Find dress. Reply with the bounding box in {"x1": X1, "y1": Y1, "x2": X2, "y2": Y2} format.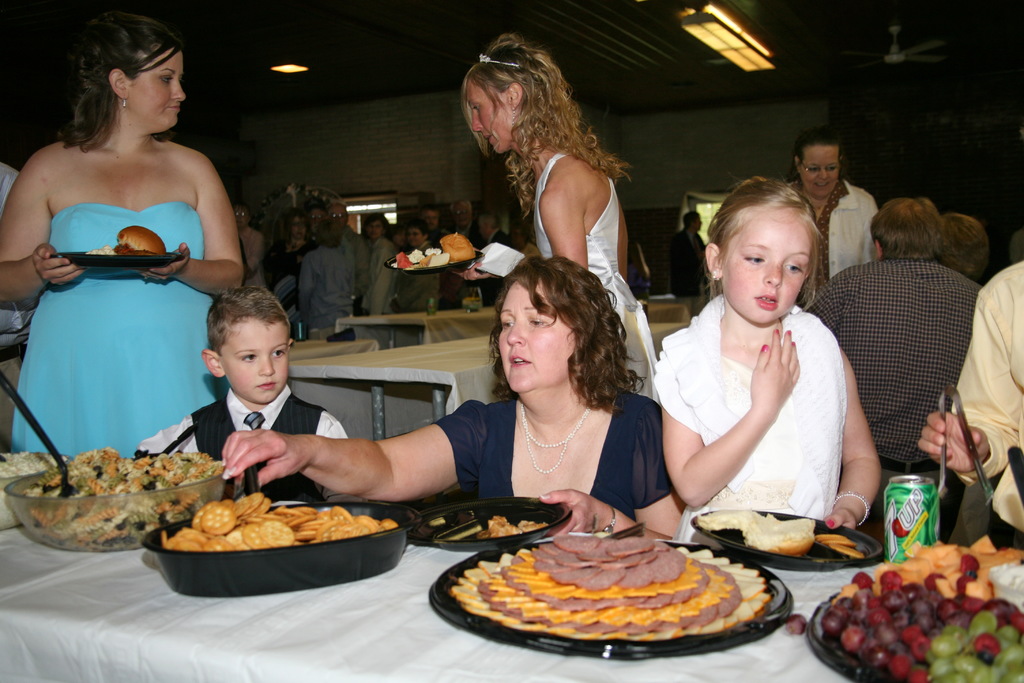
{"x1": 9, "y1": 199, "x2": 225, "y2": 458}.
